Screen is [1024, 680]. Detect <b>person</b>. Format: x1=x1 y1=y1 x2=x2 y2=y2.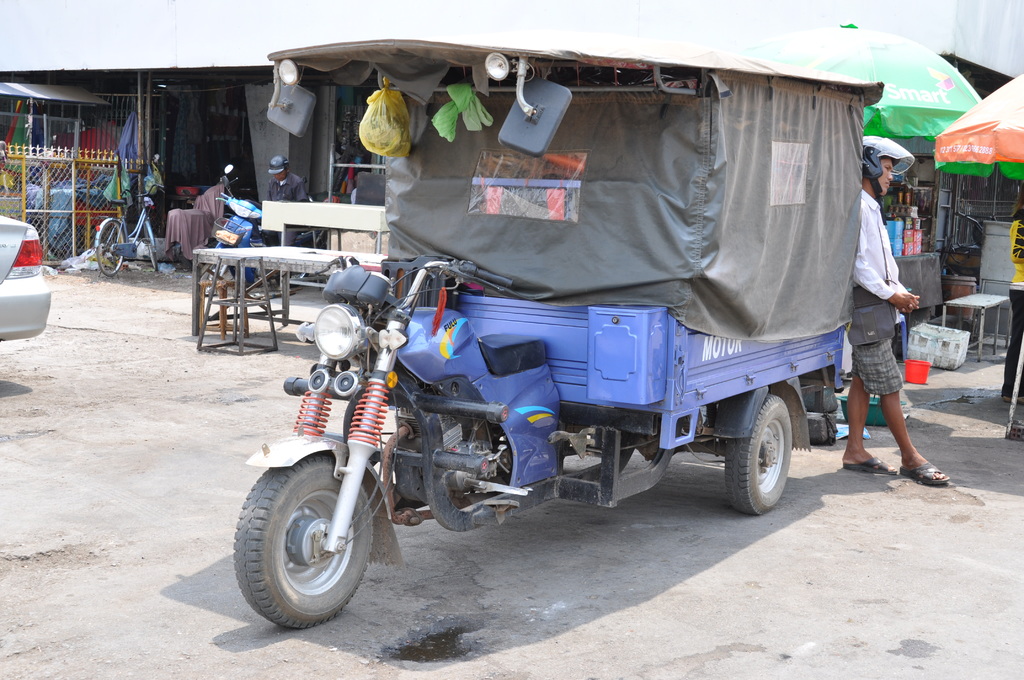
x1=1010 y1=191 x2=1023 y2=405.
